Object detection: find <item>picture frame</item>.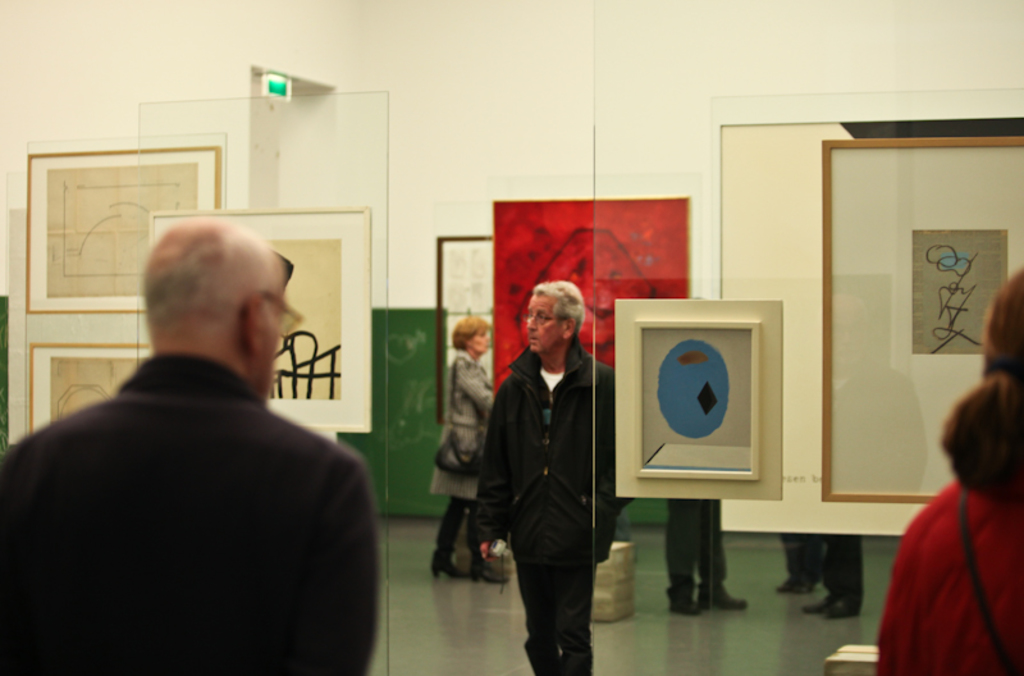
detection(820, 137, 1023, 506).
